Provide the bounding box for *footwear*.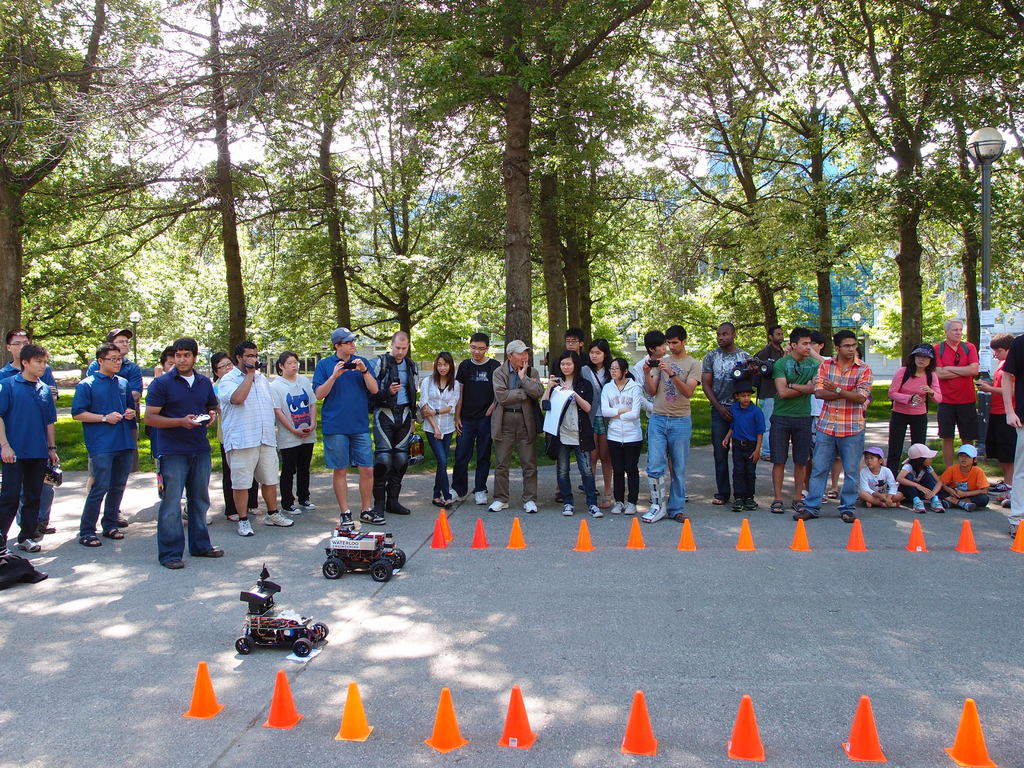
(477, 487, 490, 503).
